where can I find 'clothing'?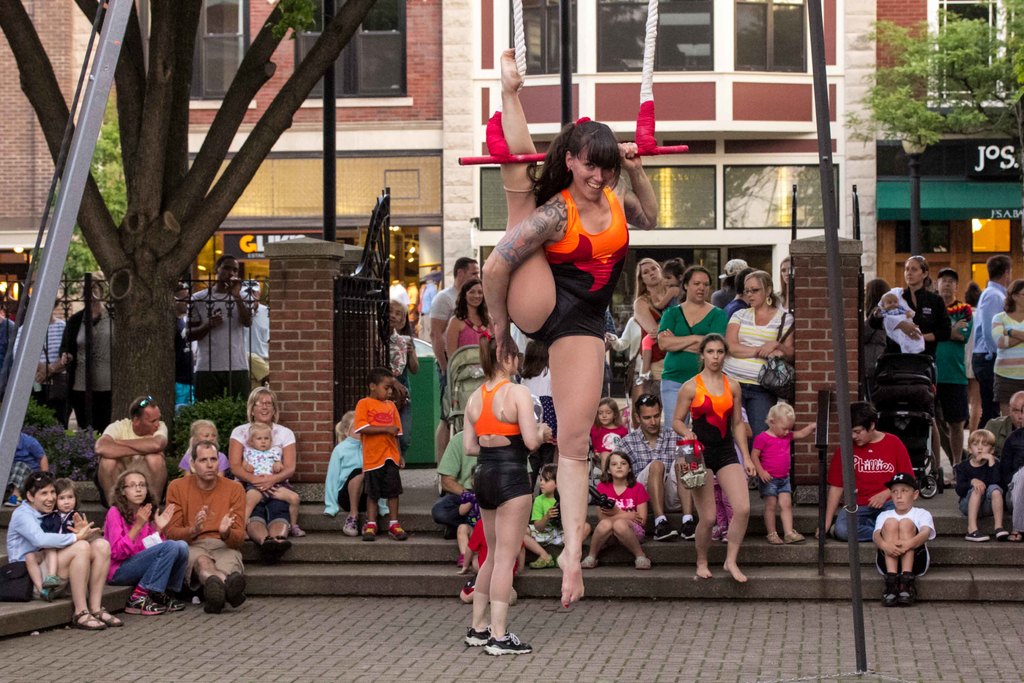
You can find it at box=[12, 314, 82, 399].
